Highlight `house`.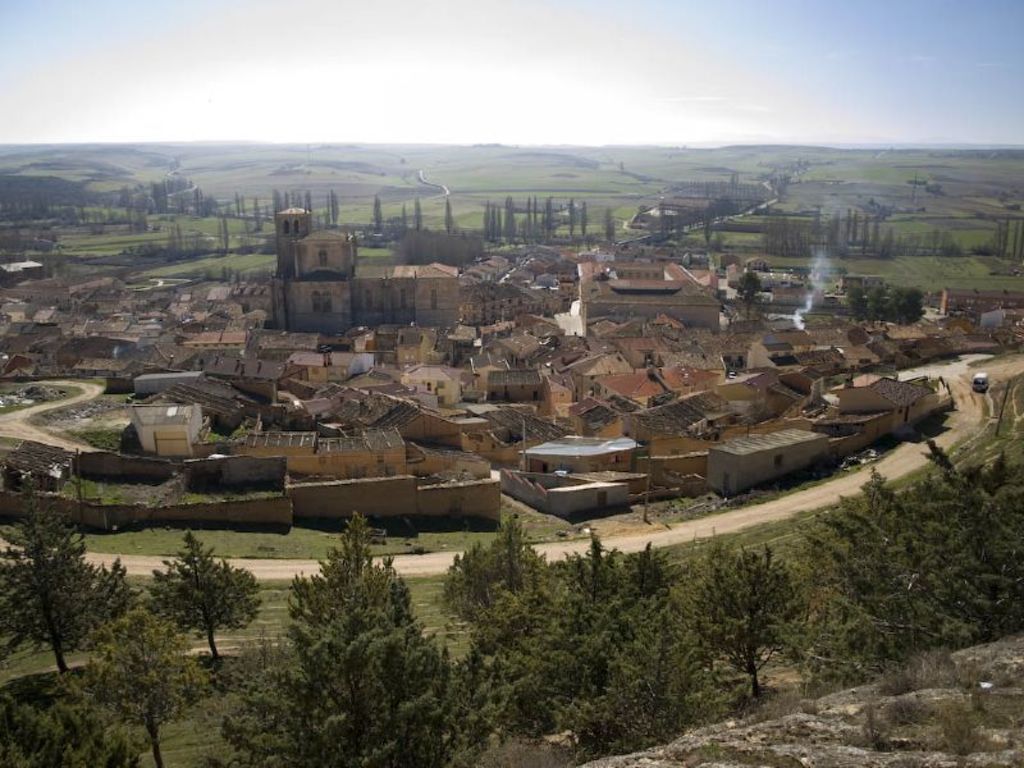
Highlighted region: (x1=856, y1=369, x2=938, y2=465).
